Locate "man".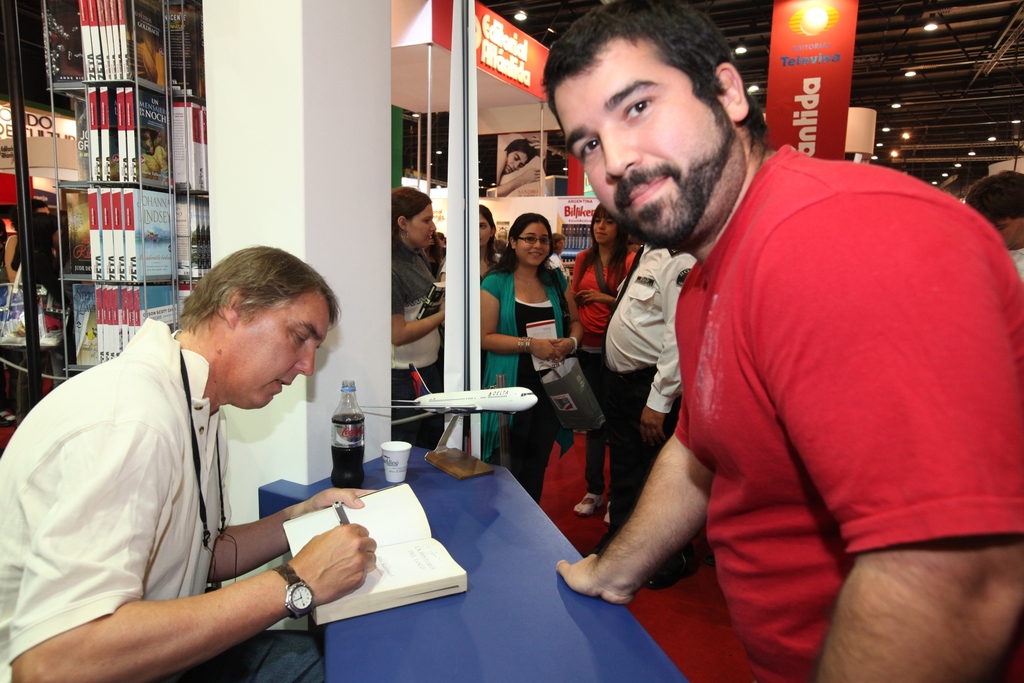
Bounding box: (x1=4, y1=245, x2=378, y2=681).
